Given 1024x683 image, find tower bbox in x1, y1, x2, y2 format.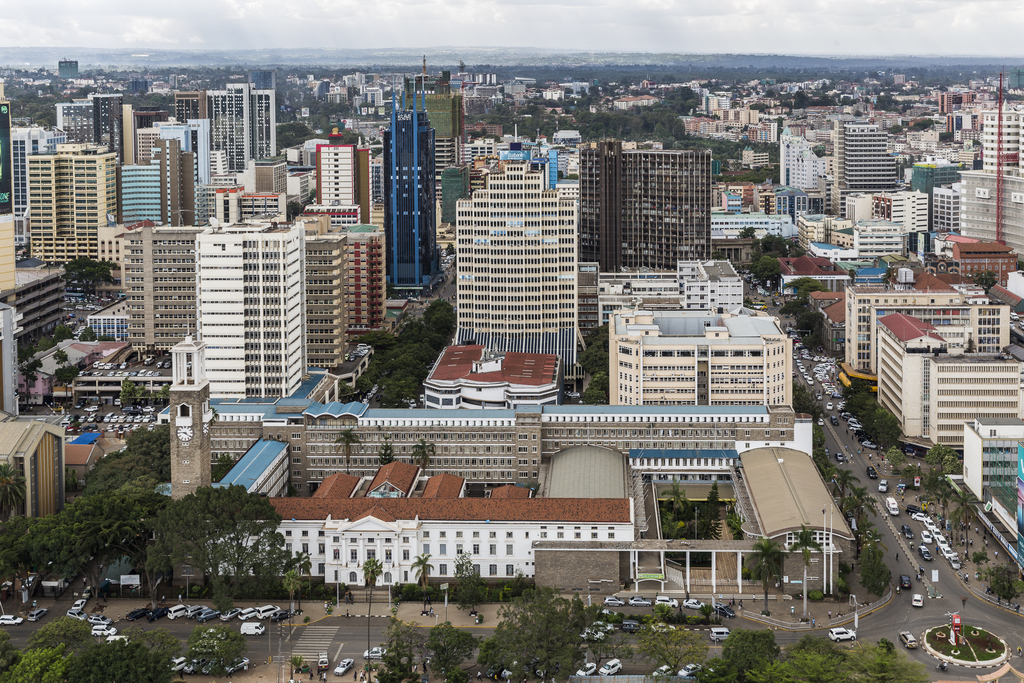
445, 115, 597, 388.
